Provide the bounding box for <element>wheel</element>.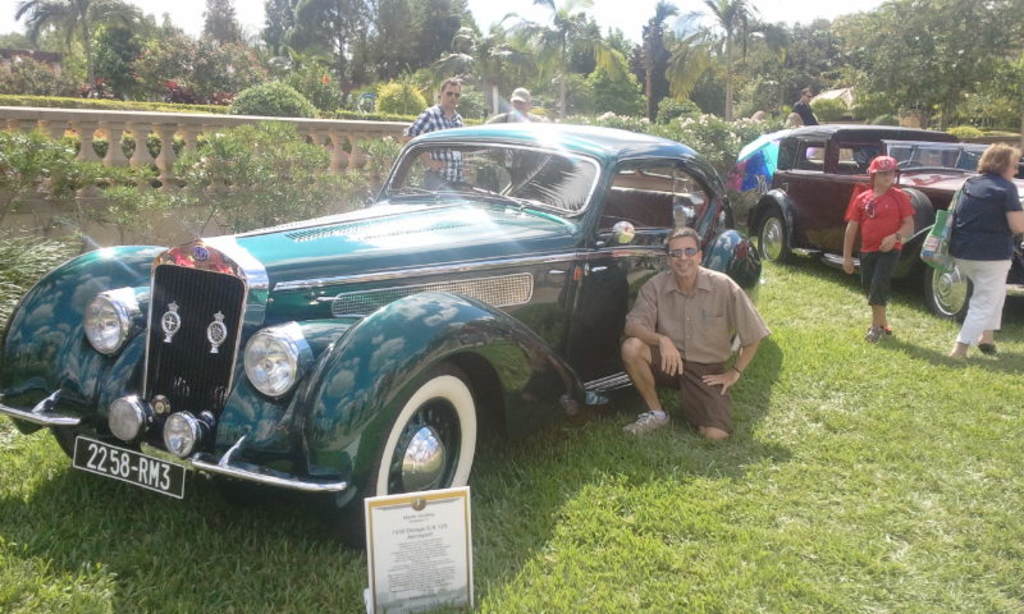
913, 269, 986, 329.
